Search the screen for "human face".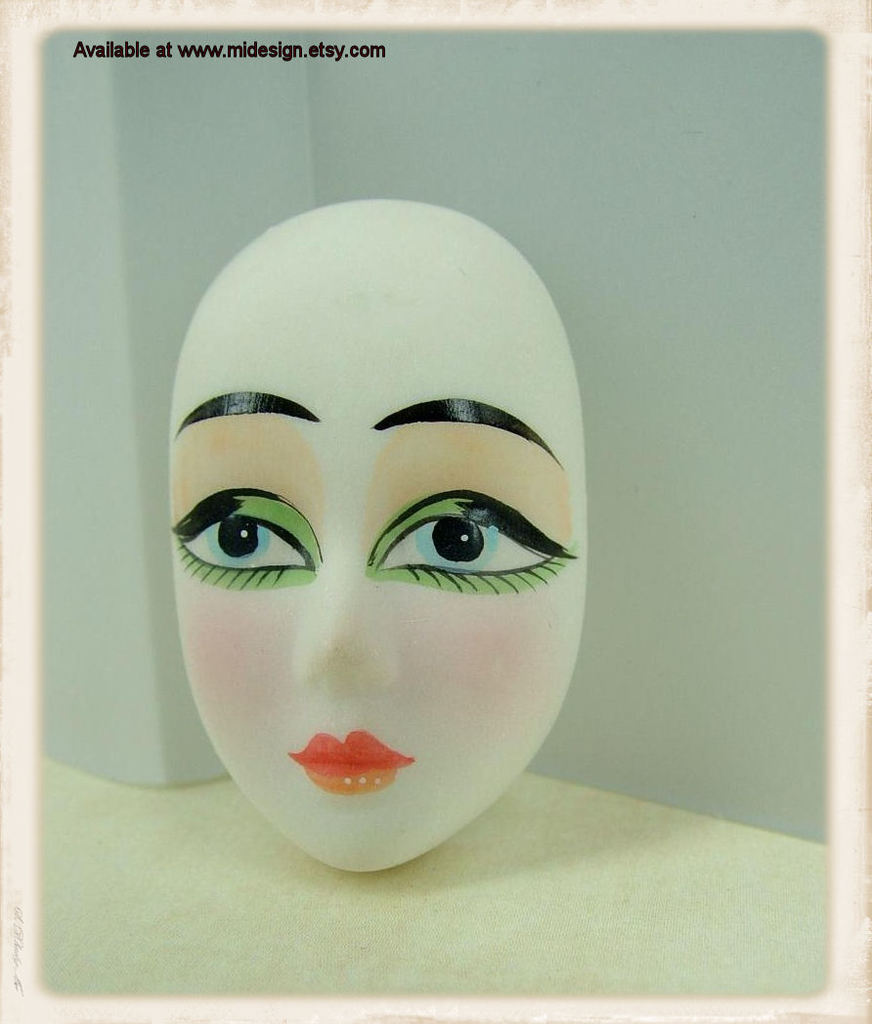
Found at detection(166, 247, 588, 878).
